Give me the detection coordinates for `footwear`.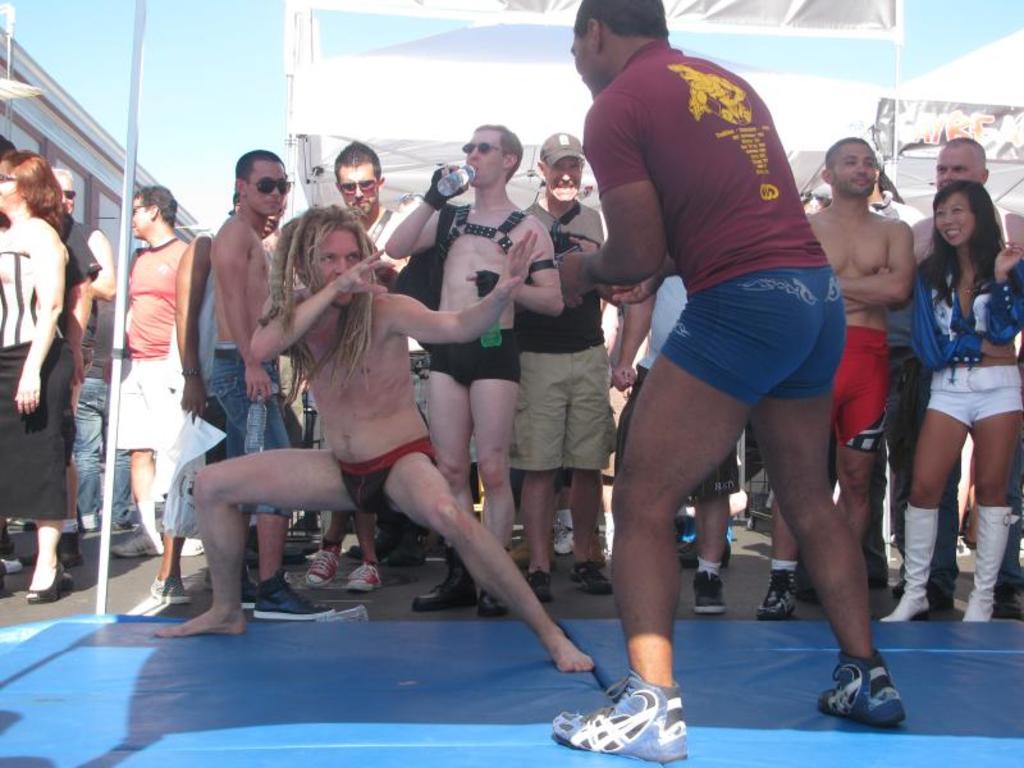
bbox(828, 666, 909, 736).
